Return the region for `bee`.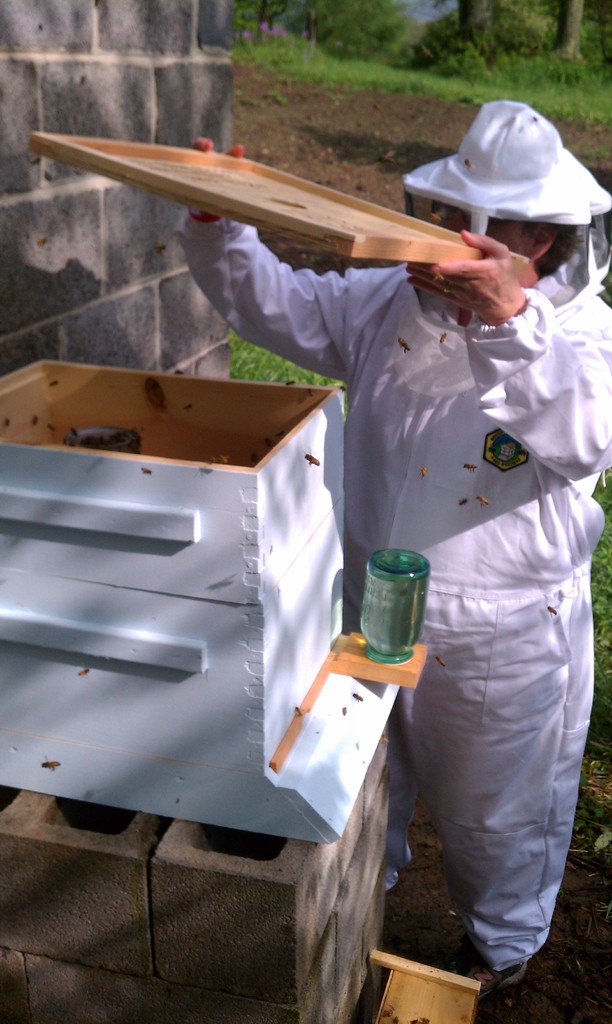
348/685/362/707.
